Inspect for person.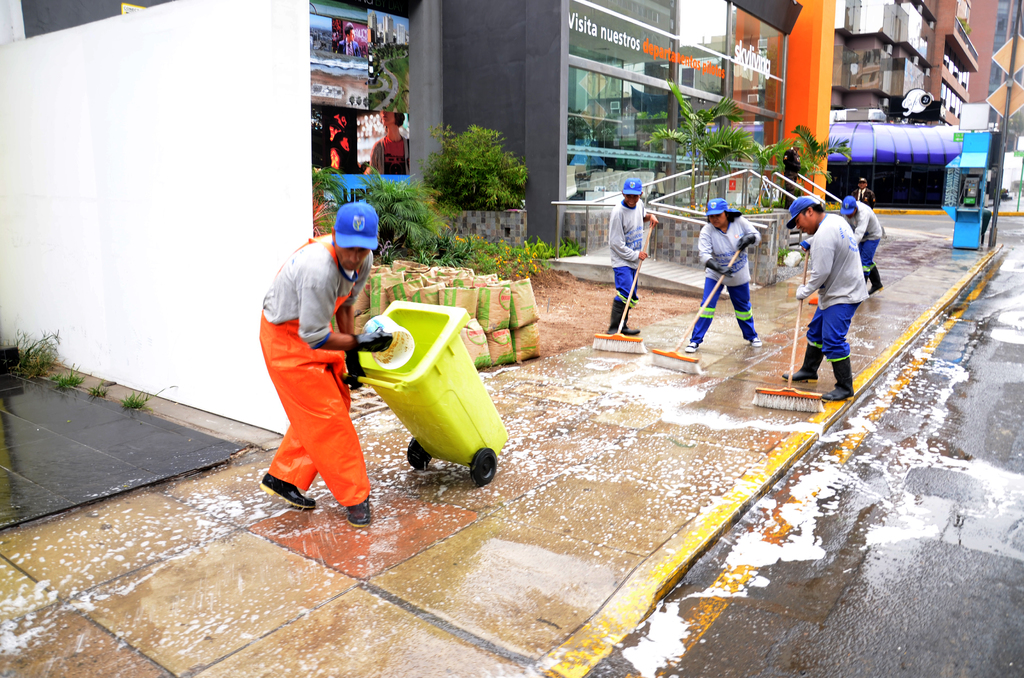
Inspection: BBox(790, 196, 871, 403).
